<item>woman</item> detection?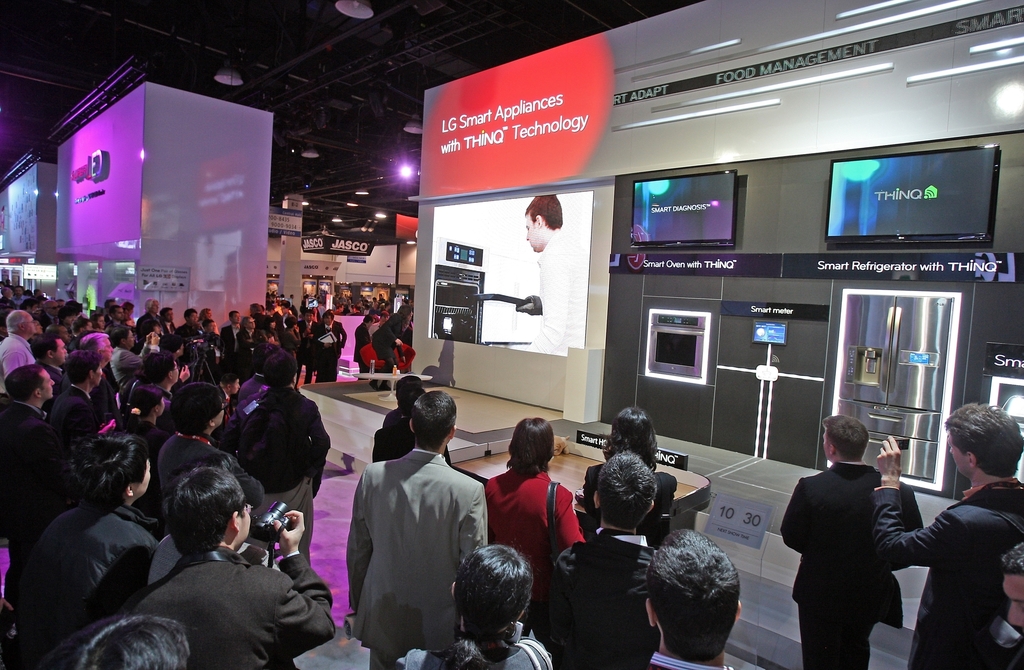
<bbox>283, 313, 303, 395</bbox>
